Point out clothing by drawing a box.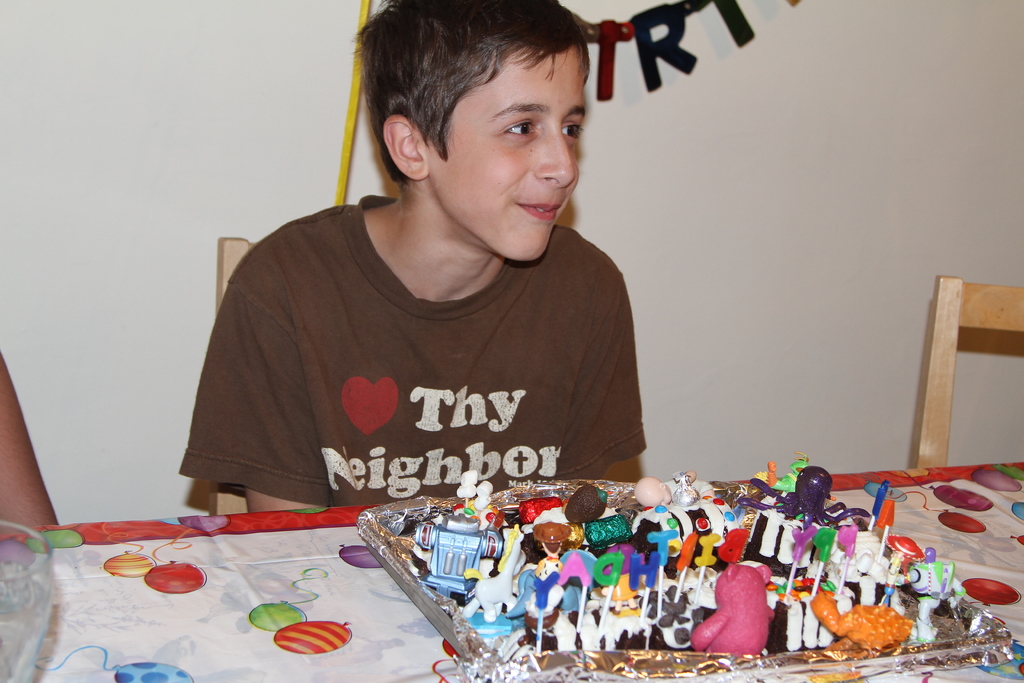
[180, 195, 647, 509].
